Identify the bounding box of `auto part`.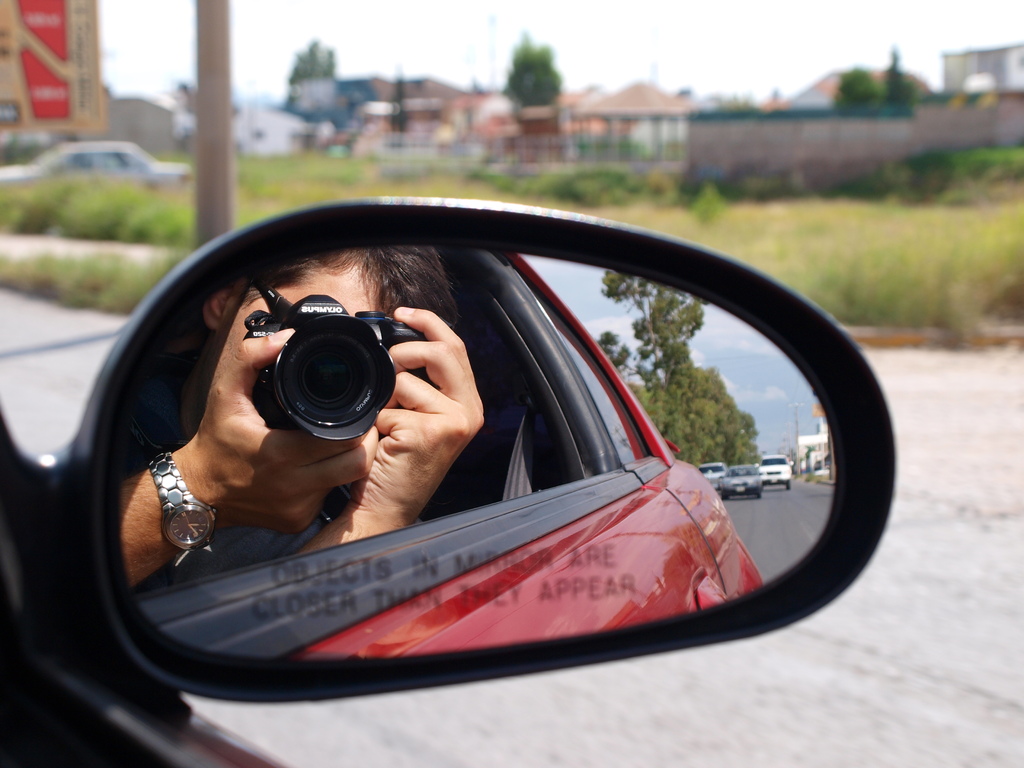
pyautogui.locateOnScreen(16, 166, 934, 726).
